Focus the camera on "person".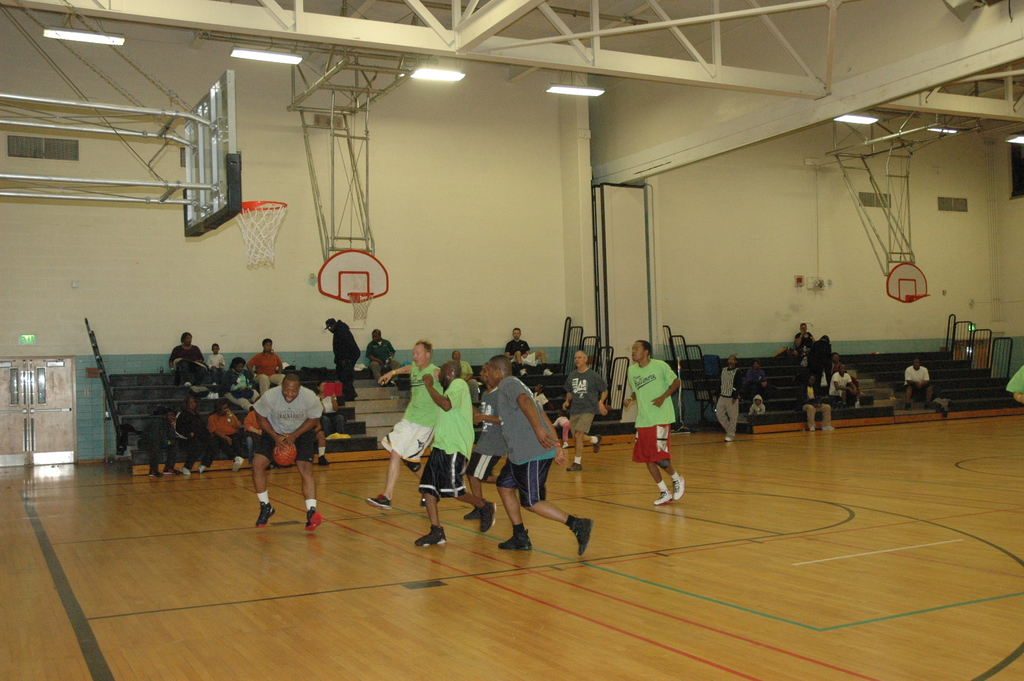
Focus region: 366,330,397,384.
